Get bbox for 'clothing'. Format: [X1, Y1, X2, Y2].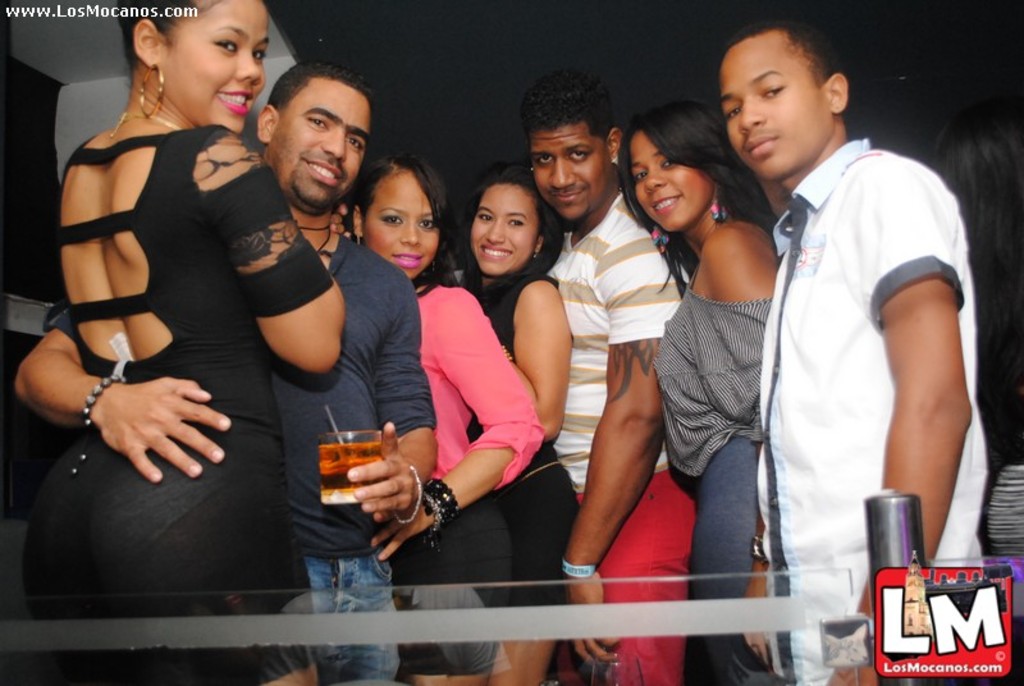
[424, 285, 536, 486].
